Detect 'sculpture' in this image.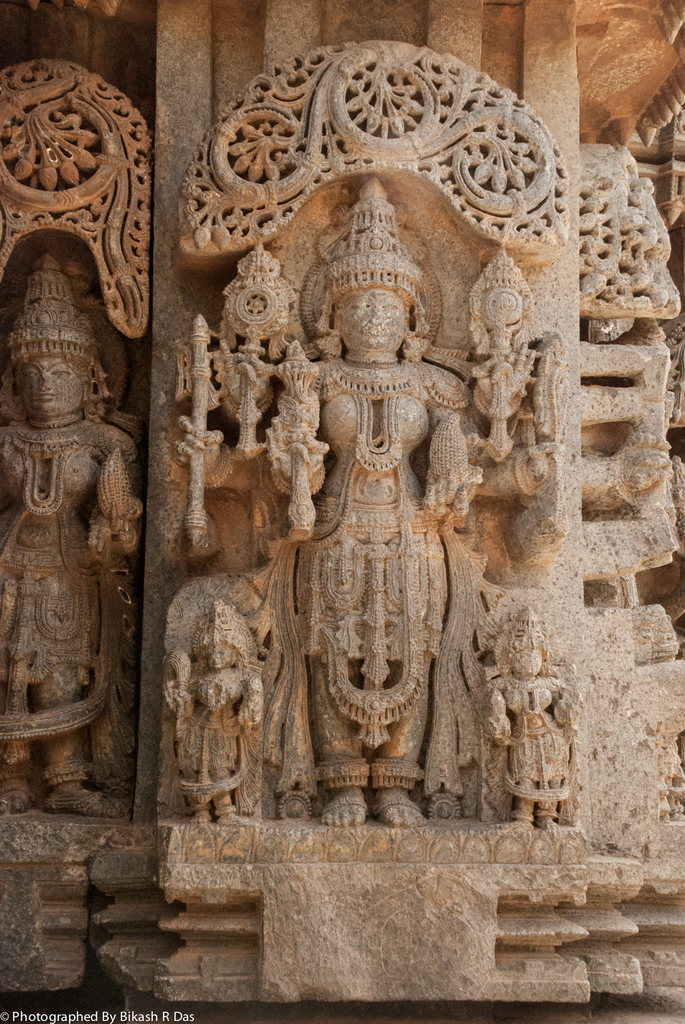
Detection: select_region(122, 84, 599, 888).
